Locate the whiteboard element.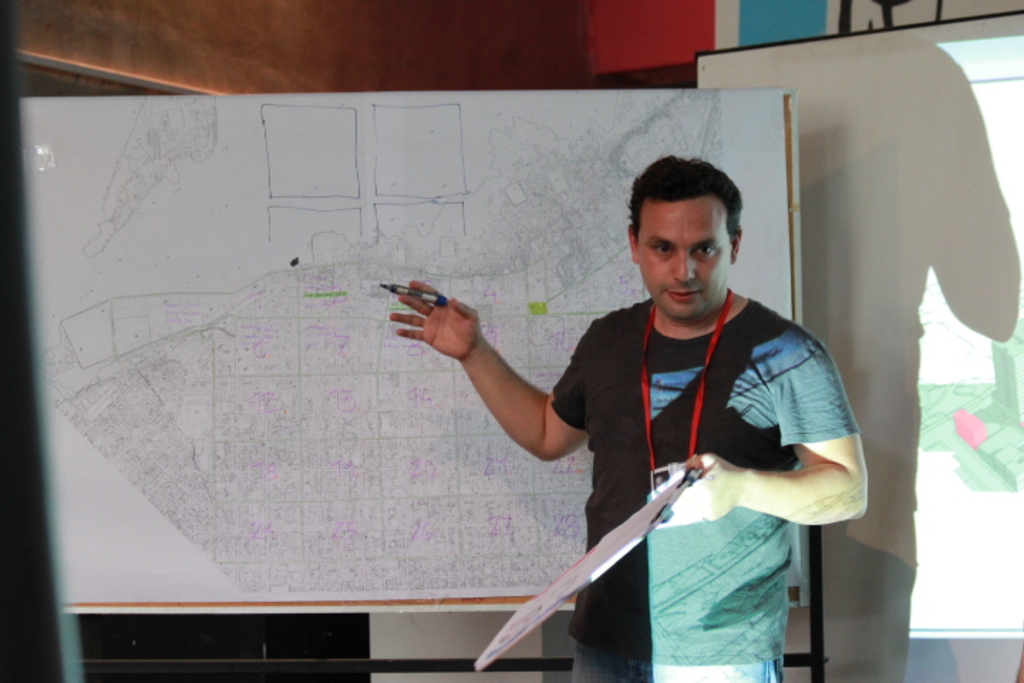
Element bbox: [16, 87, 808, 616].
